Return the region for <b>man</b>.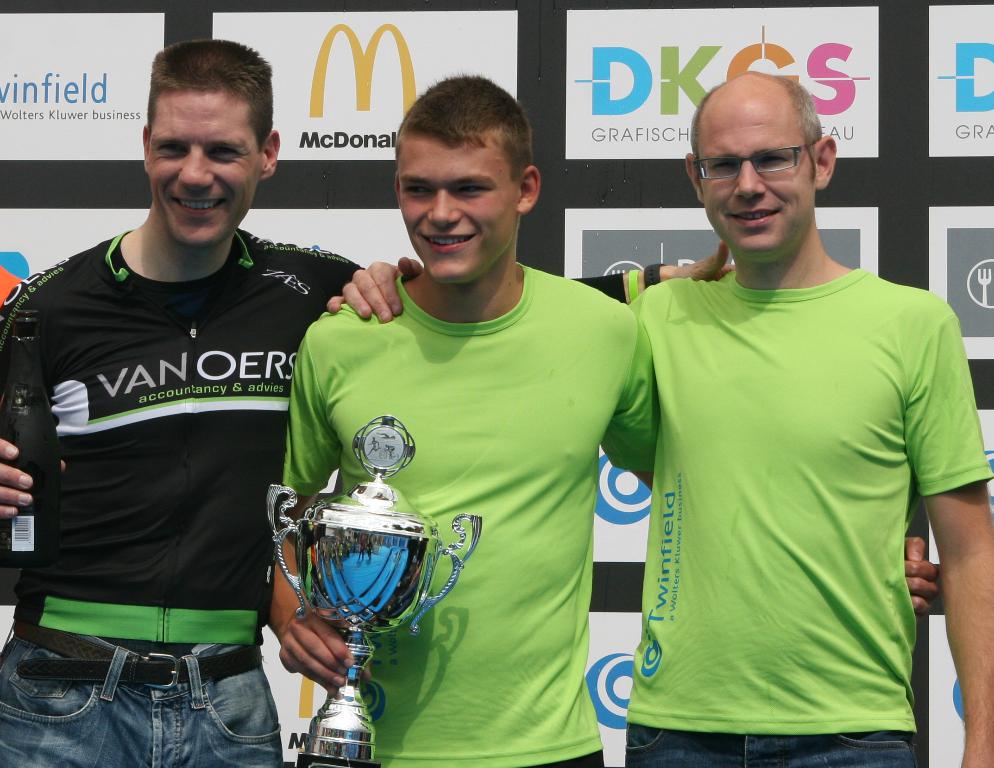
(x1=0, y1=37, x2=735, y2=767).
